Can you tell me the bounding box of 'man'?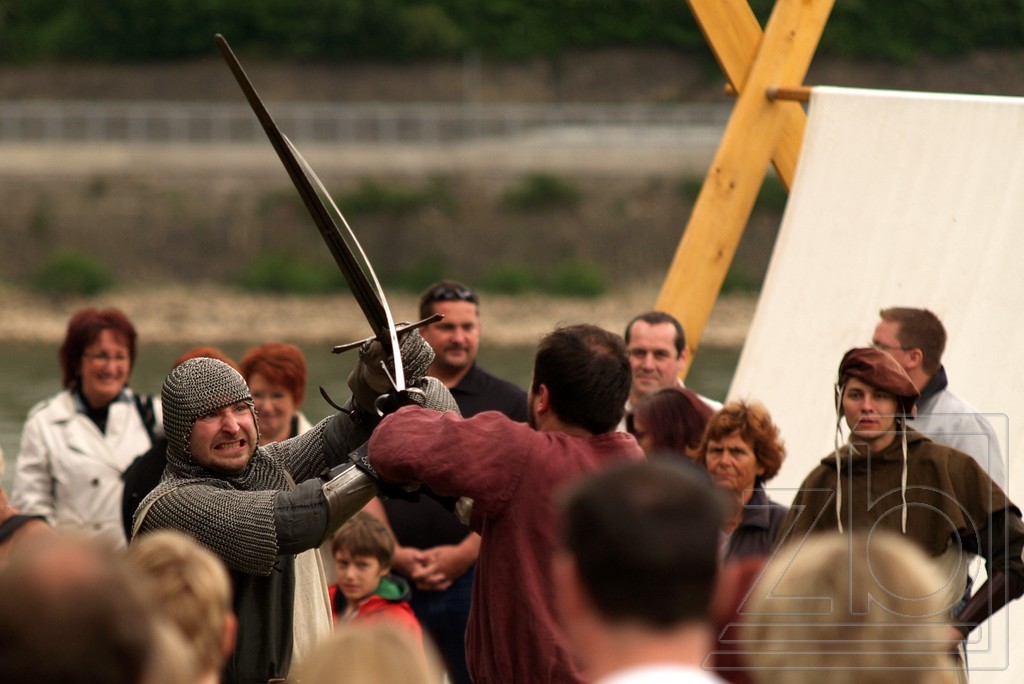
867/305/1007/584.
